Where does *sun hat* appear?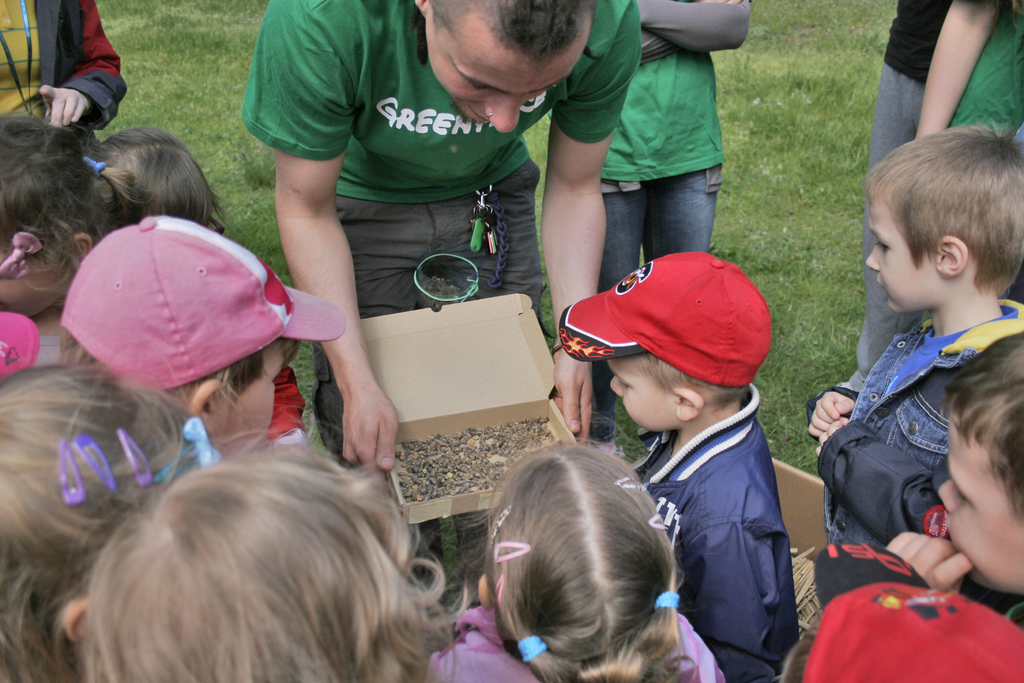
Appears at l=799, t=533, r=1023, b=682.
